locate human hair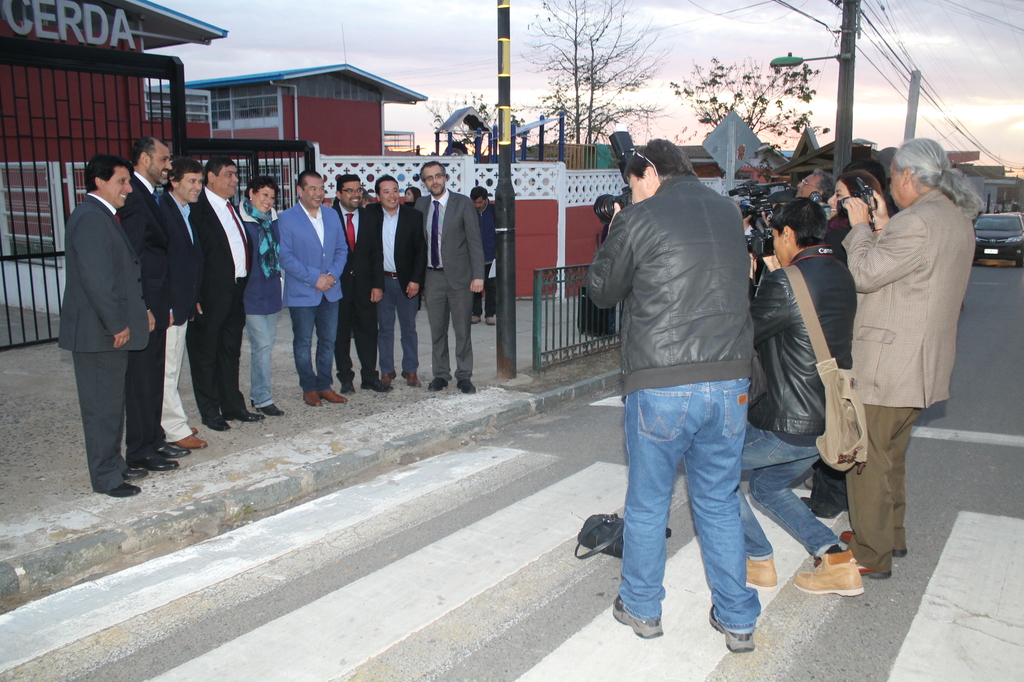
<box>297,171,325,193</box>
